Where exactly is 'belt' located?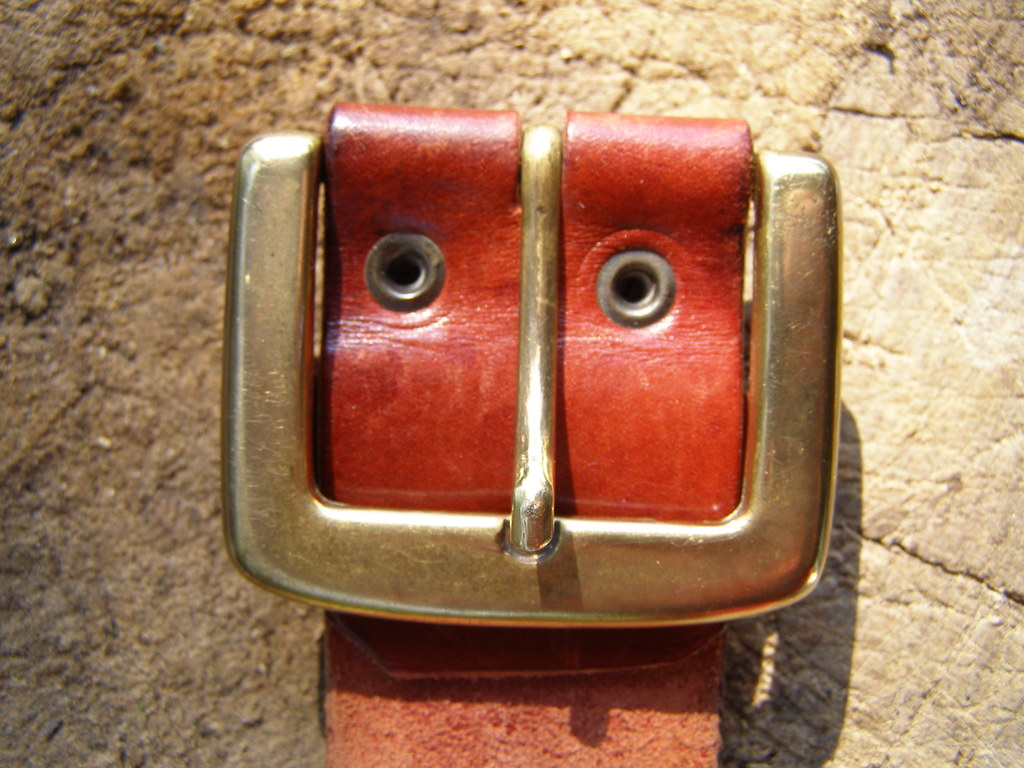
Its bounding box is rect(231, 120, 837, 767).
